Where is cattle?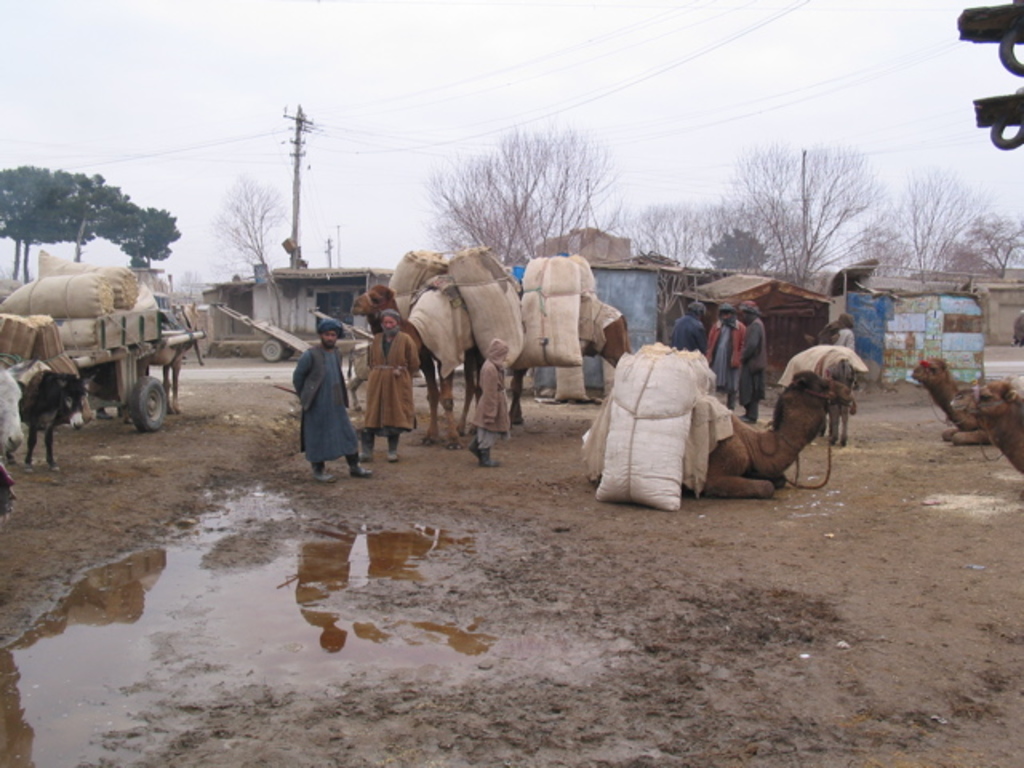
350, 286, 522, 453.
